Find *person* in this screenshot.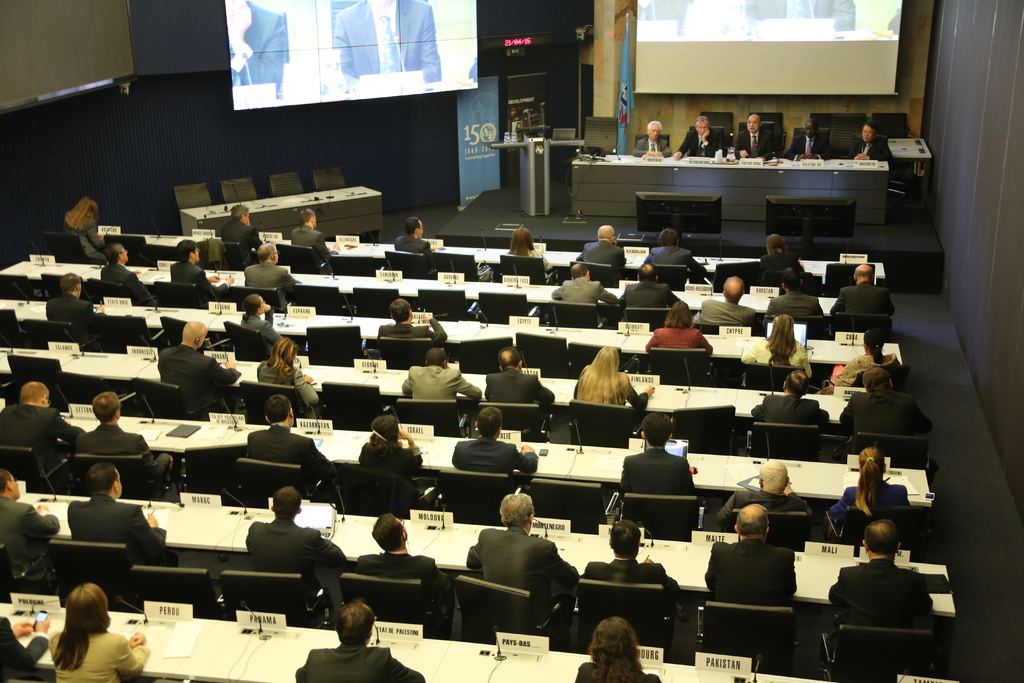
The bounding box for *person* is (785, 119, 838, 158).
